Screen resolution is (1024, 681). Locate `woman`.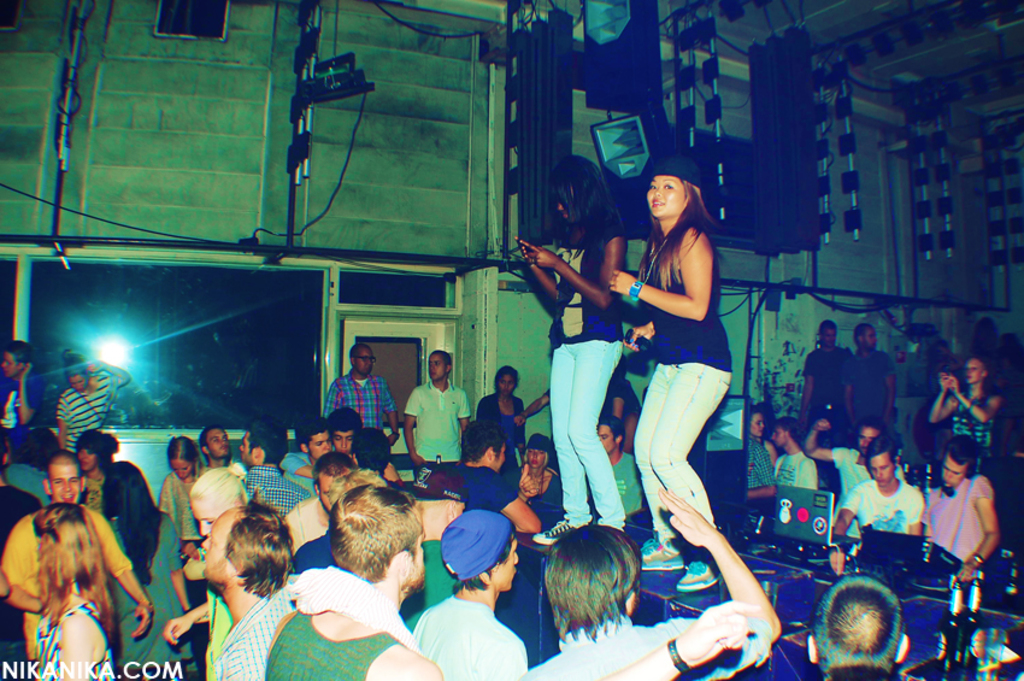
box(519, 151, 626, 544).
